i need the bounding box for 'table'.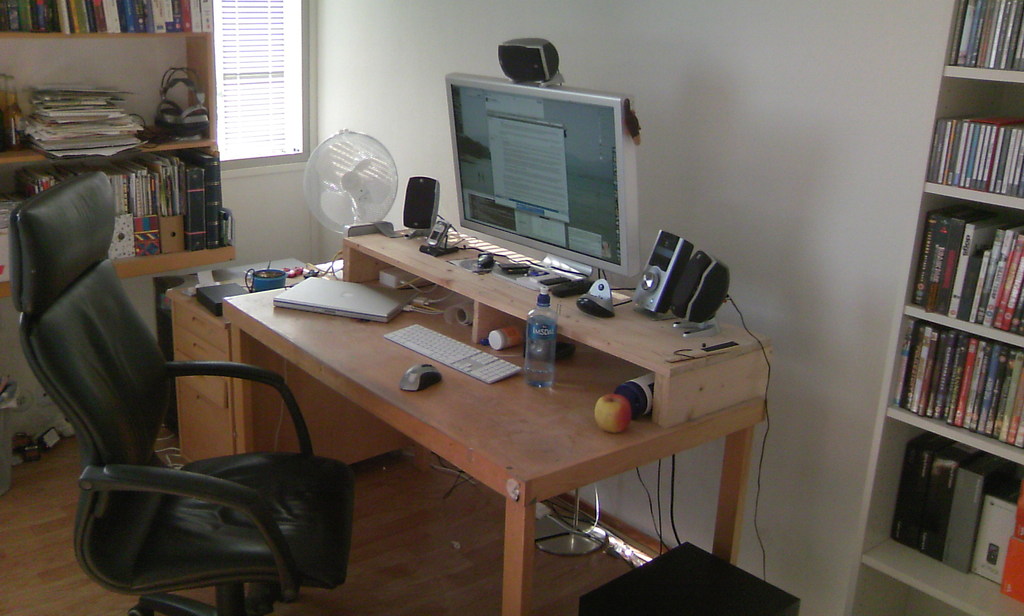
Here it is: 214, 271, 777, 597.
